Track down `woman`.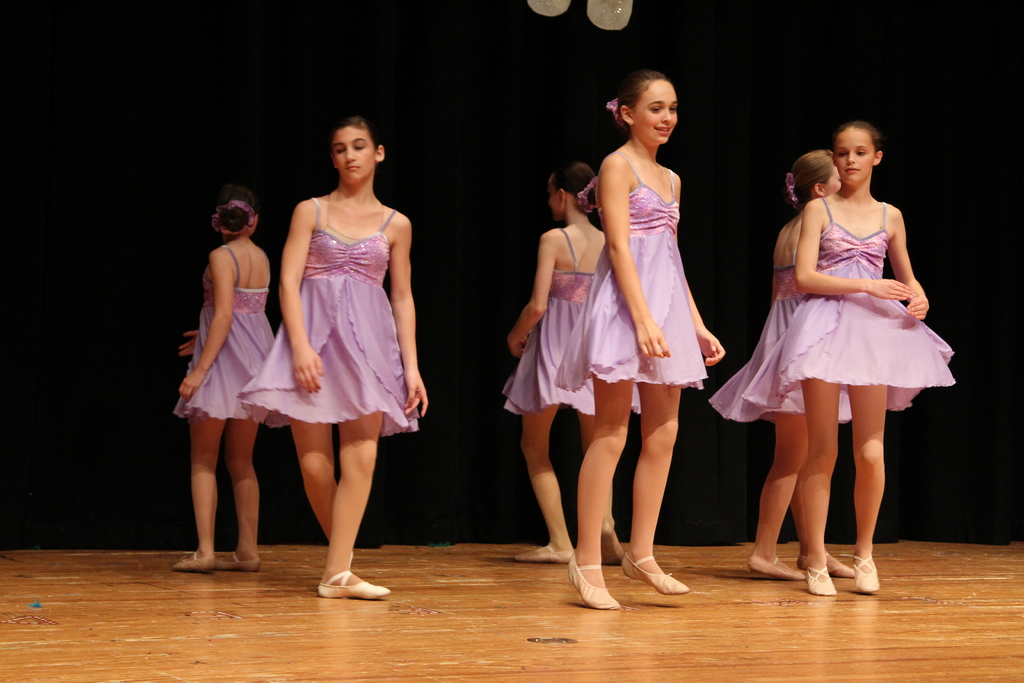
Tracked to (744,117,956,597).
